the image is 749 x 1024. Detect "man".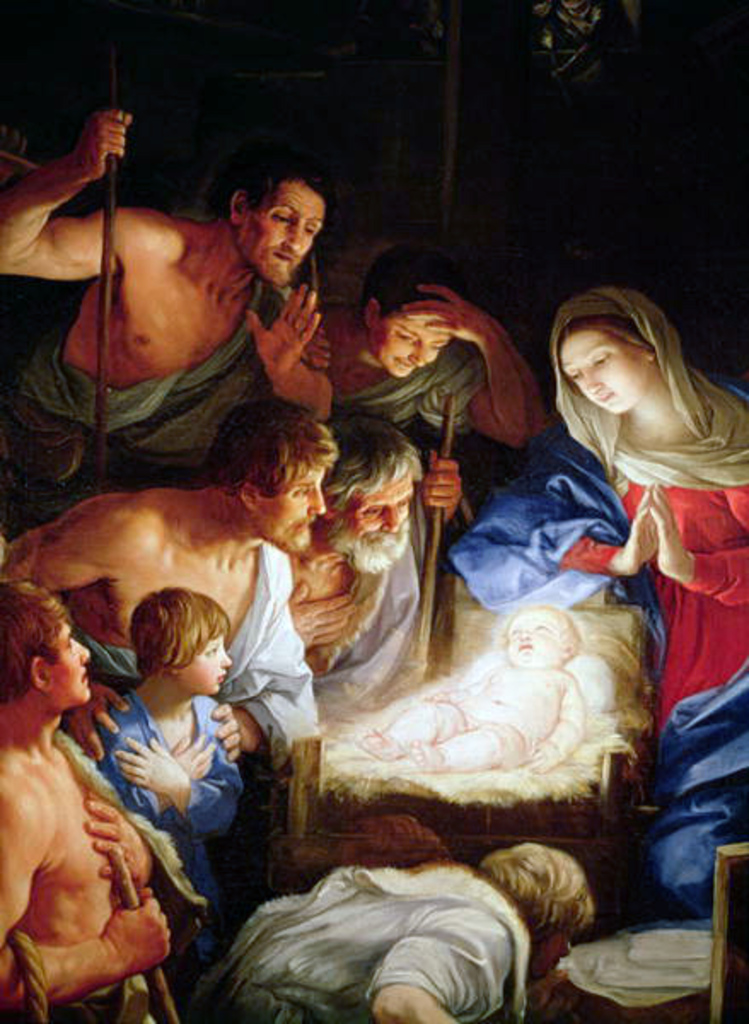
Detection: bbox(5, 393, 341, 765).
